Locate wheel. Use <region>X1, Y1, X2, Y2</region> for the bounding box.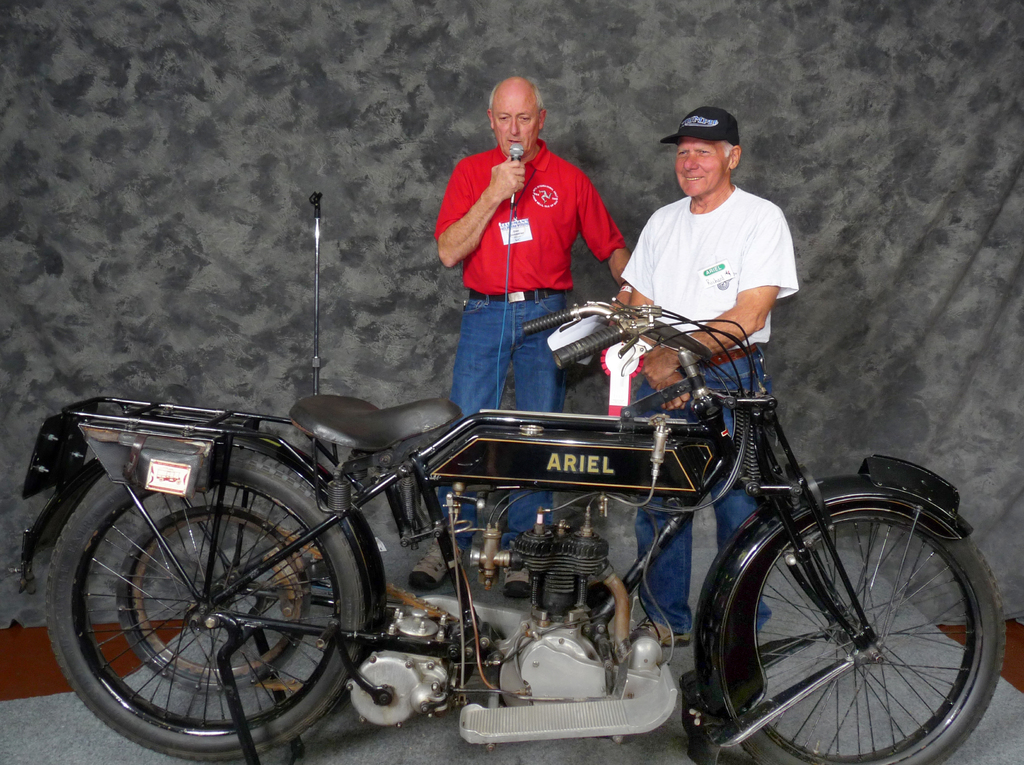
<region>735, 515, 1007, 764</region>.
